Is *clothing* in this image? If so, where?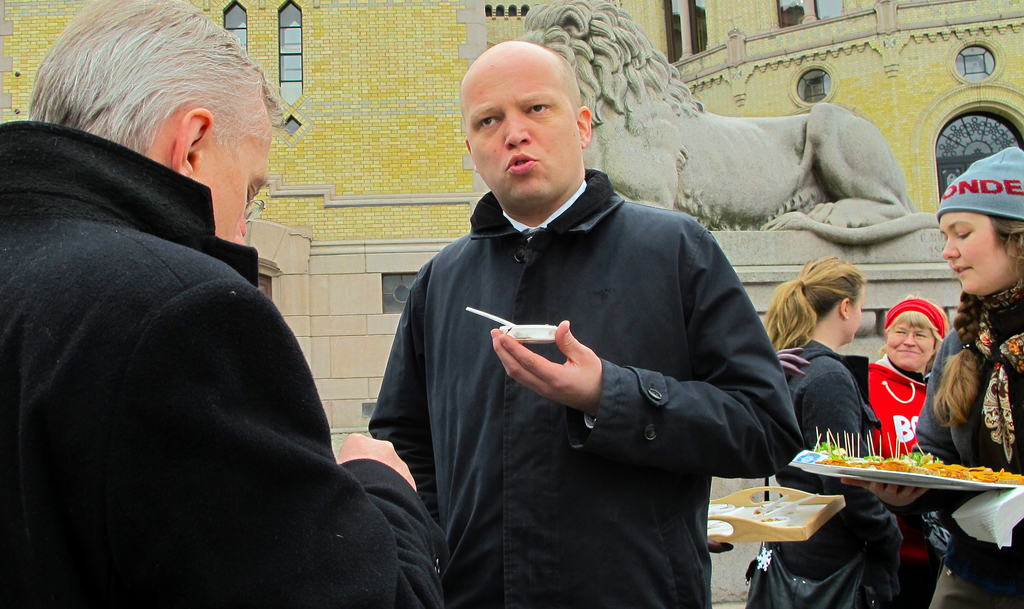
Yes, at <region>865, 354, 945, 608</region>.
